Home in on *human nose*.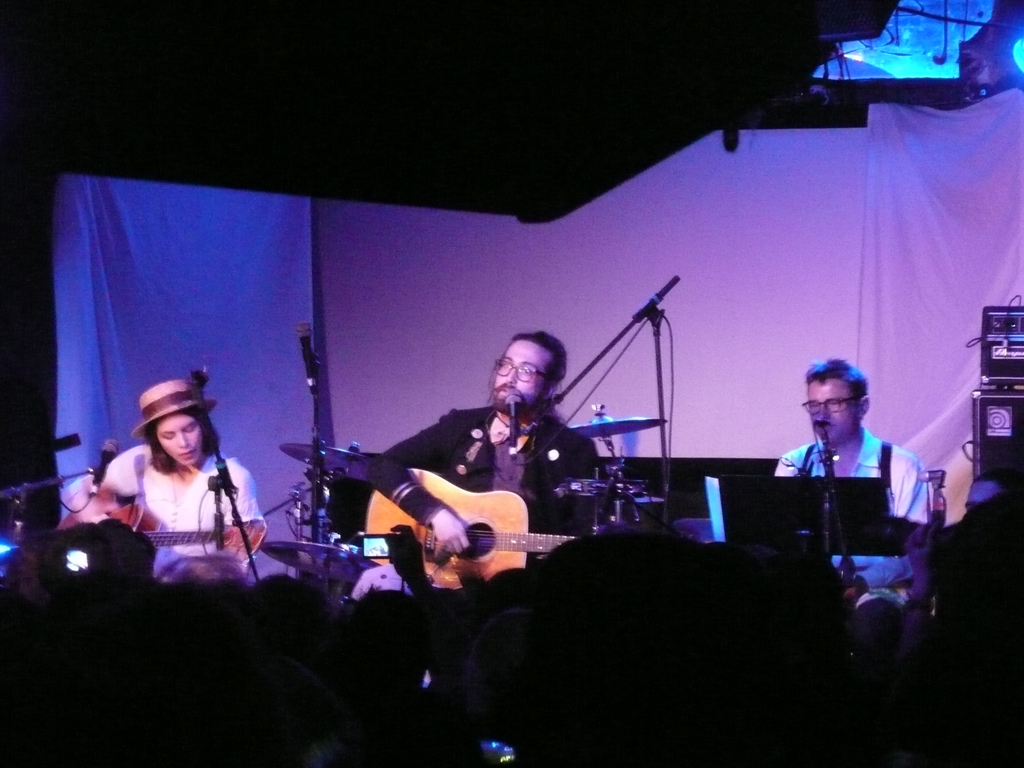
Homed in at select_region(175, 430, 188, 447).
